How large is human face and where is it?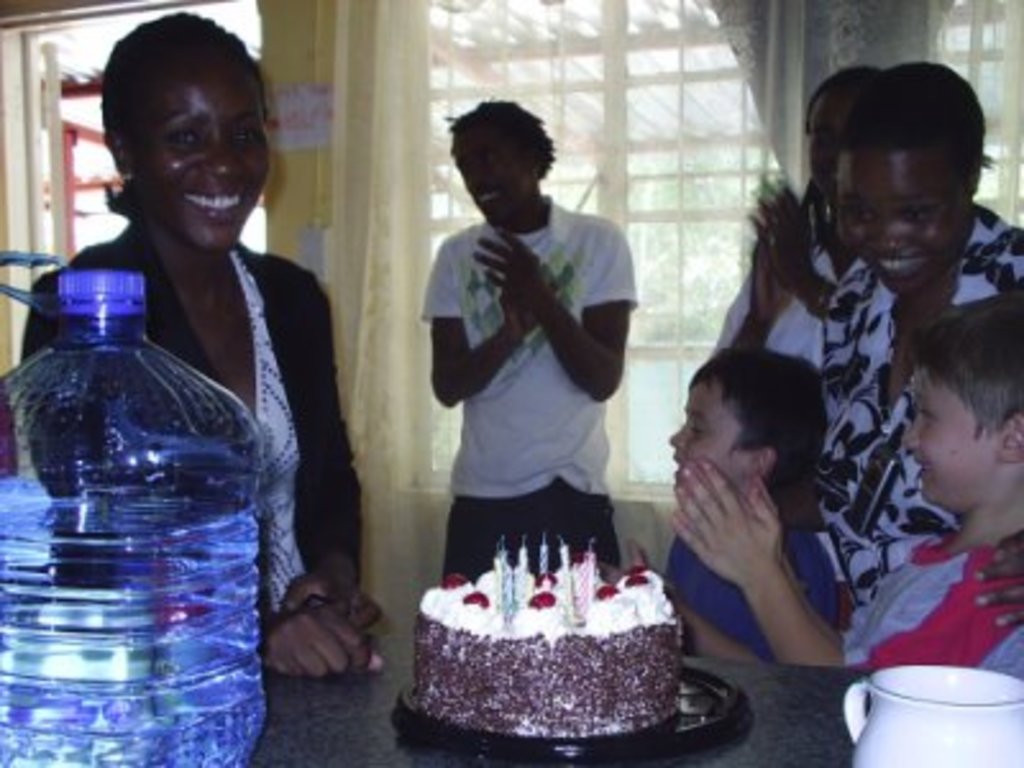
Bounding box: region(671, 384, 755, 484).
